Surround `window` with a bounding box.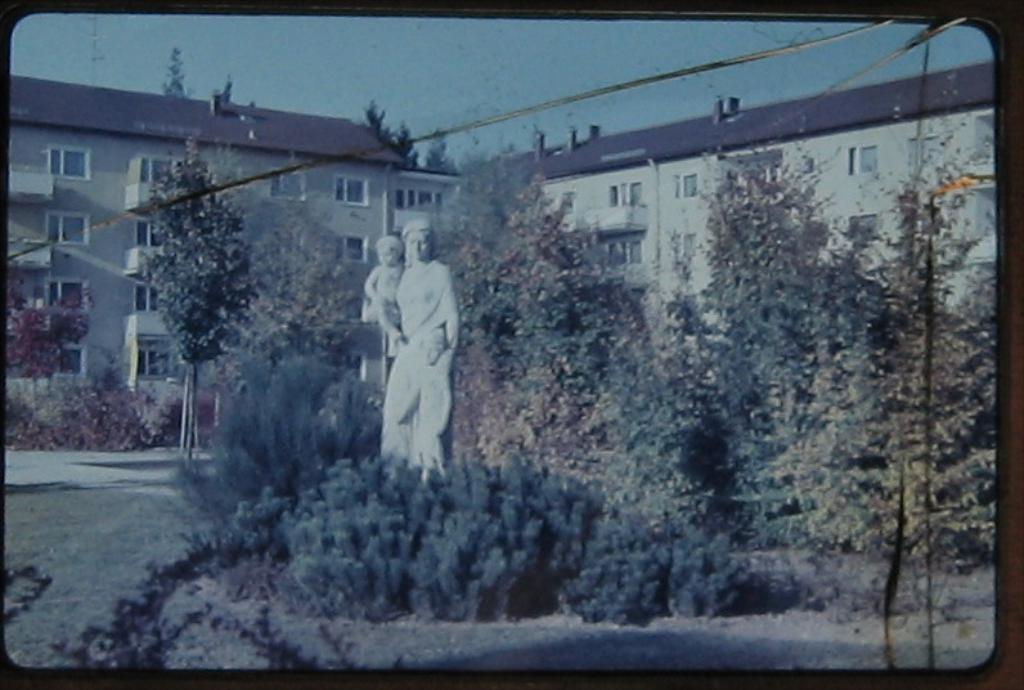
detection(44, 211, 86, 251).
